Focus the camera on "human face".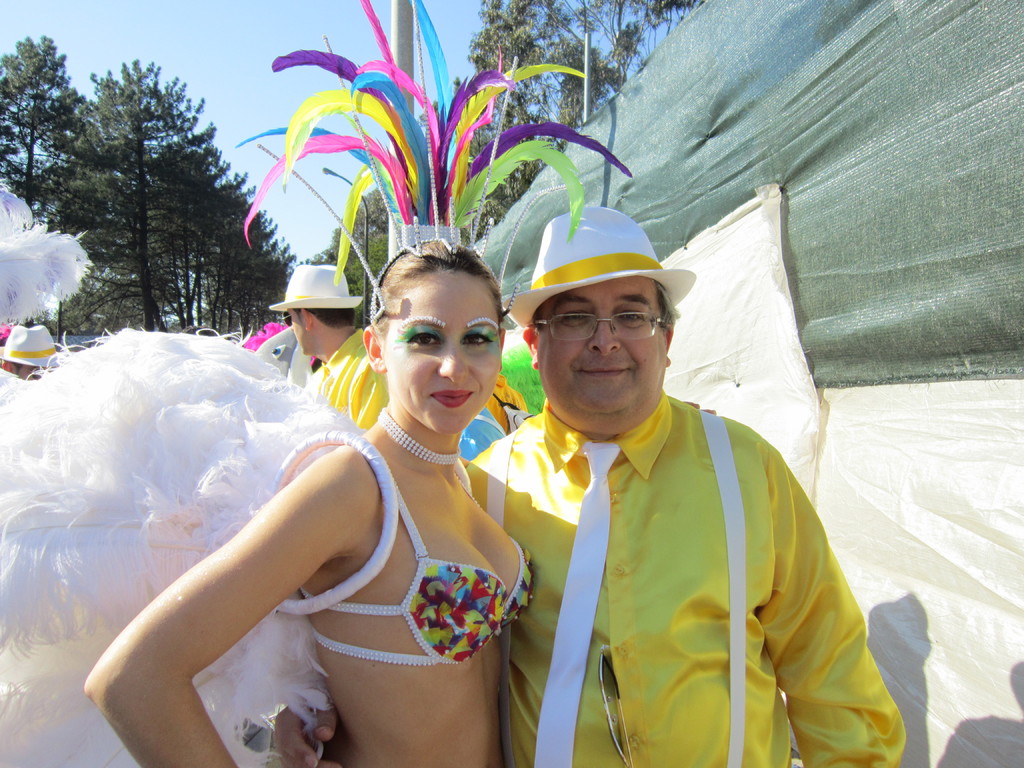
Focus region: <region>530, 264, 673, 421</region>.
